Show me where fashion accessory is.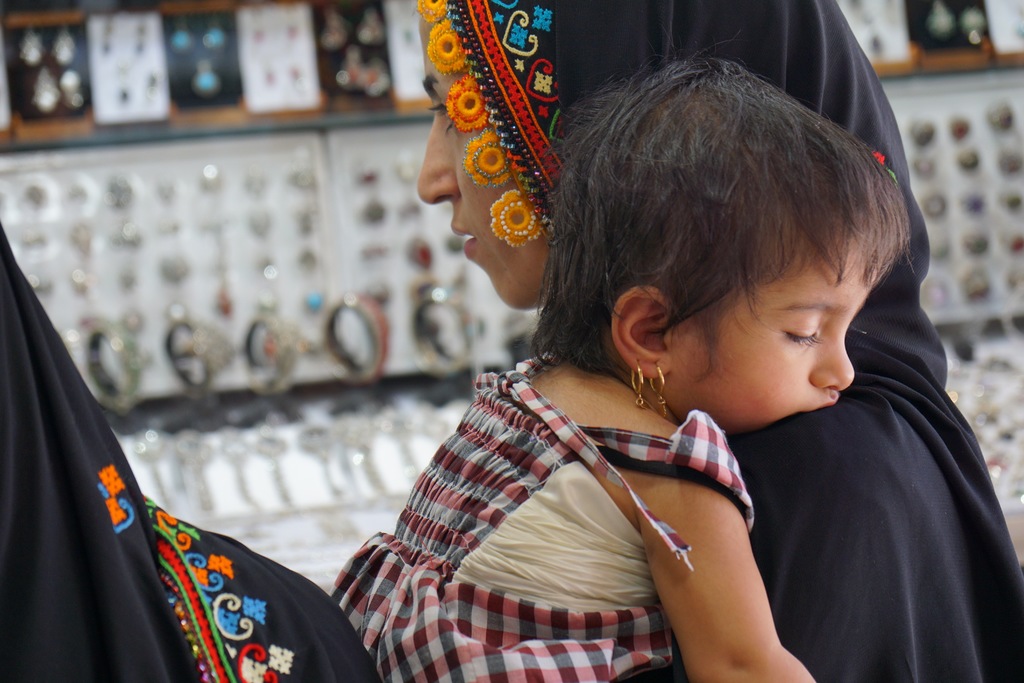
fashion accessory is at BBox(626, 361, 643, 409).
